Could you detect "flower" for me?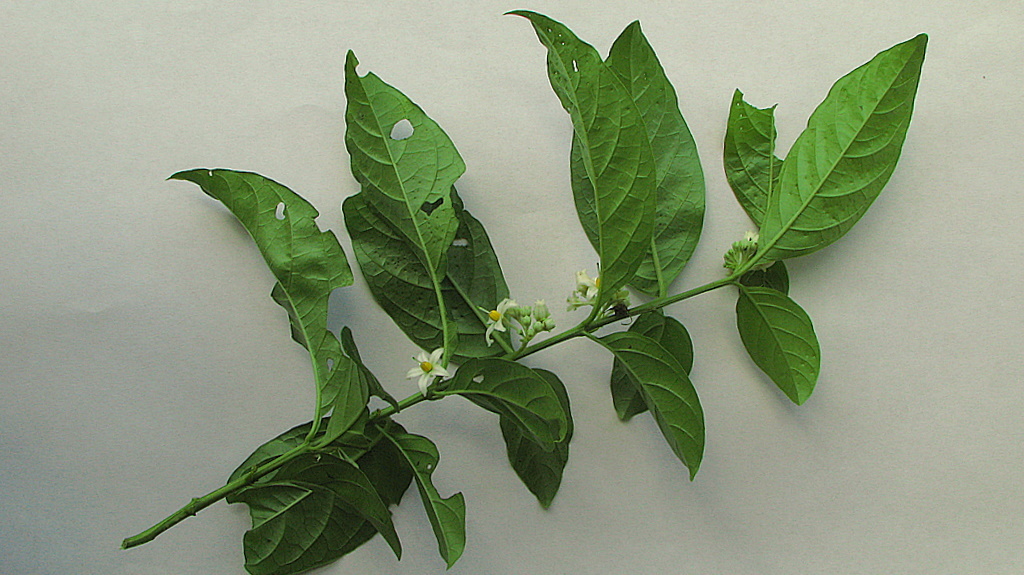
Detection result: pyautogui.locateOnScreen(405, 345, 450, 399).
